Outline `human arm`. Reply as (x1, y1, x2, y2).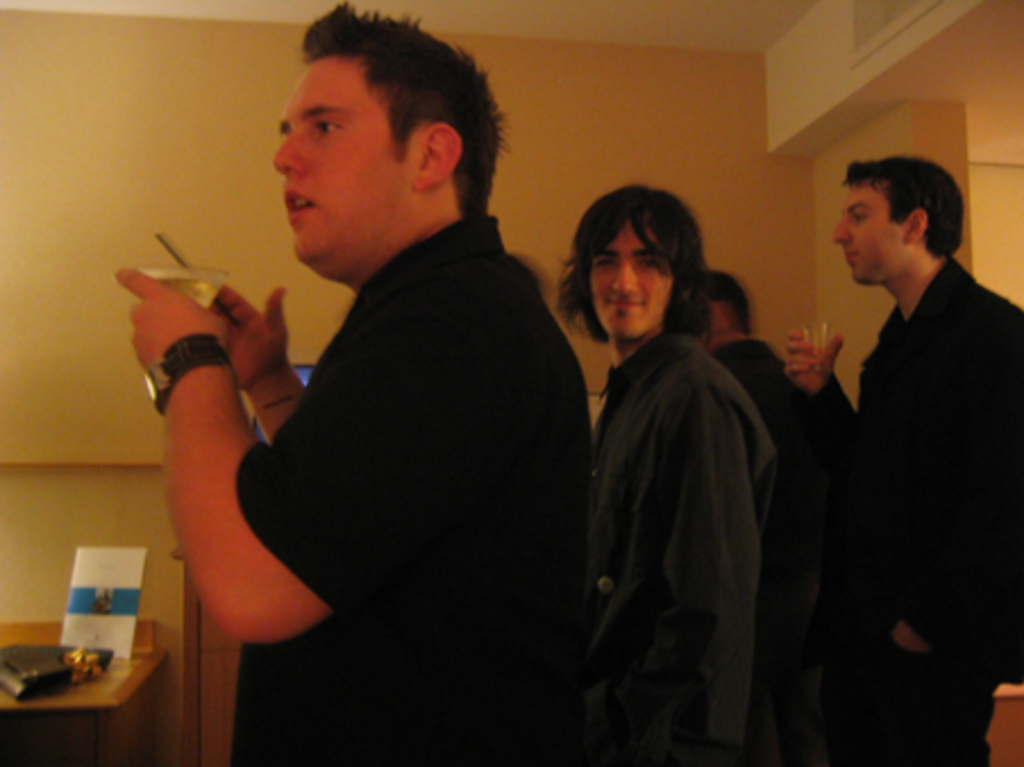
(786, 311, 858, 422).
